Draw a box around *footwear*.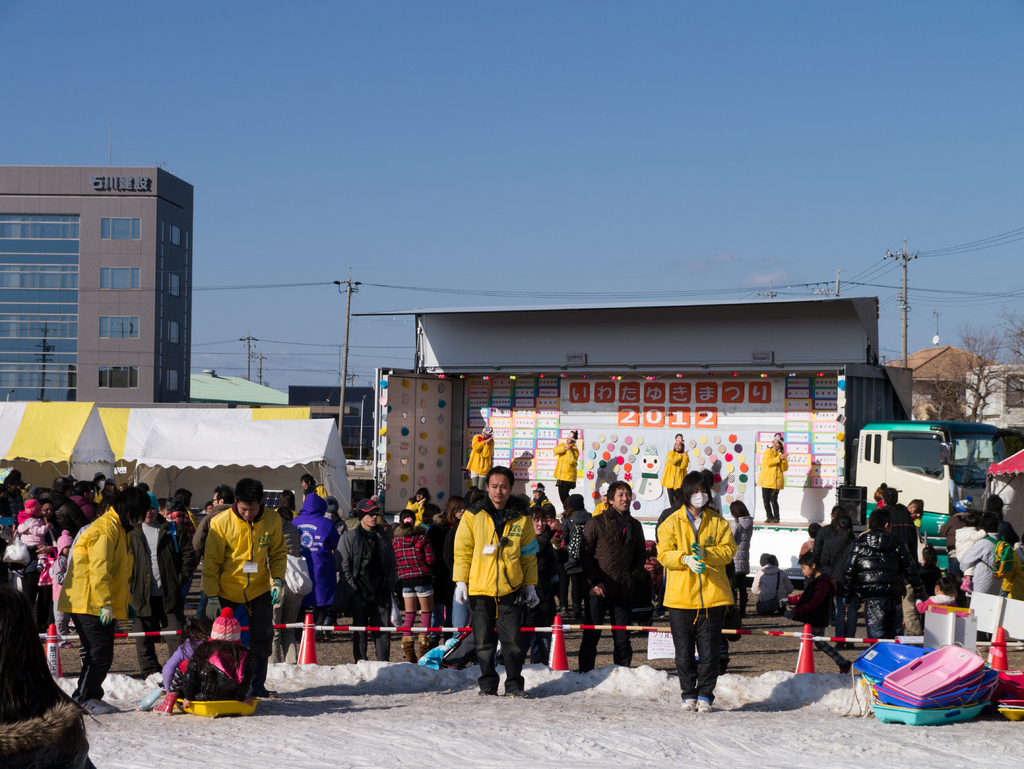
left=80, top=699, right=108, bottom=711.
